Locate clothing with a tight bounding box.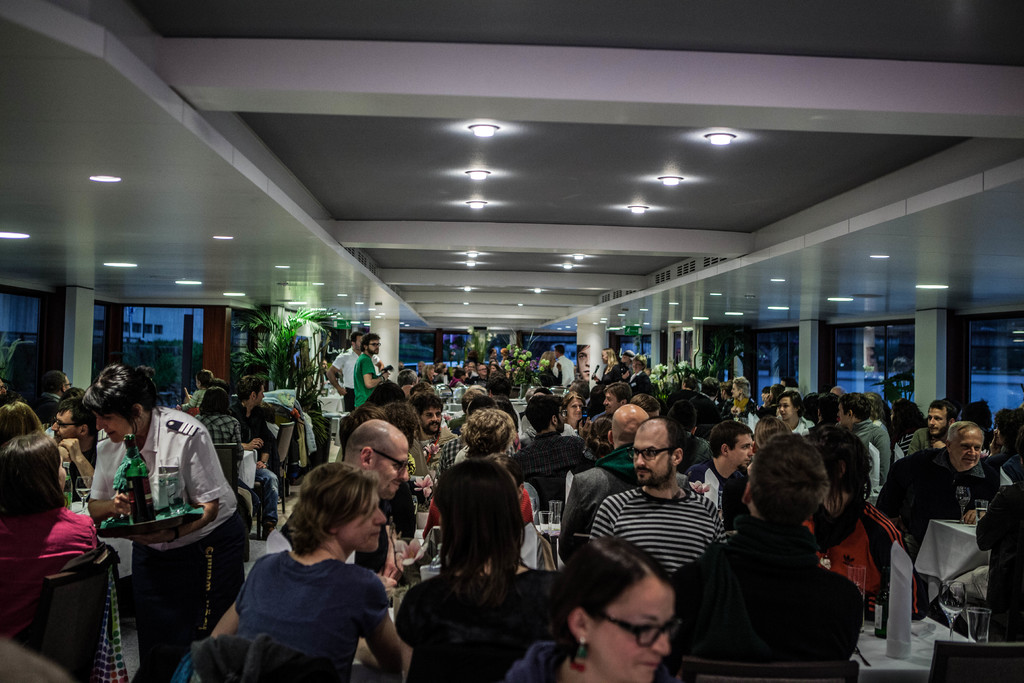
box=[621, 364, 636, 375].
